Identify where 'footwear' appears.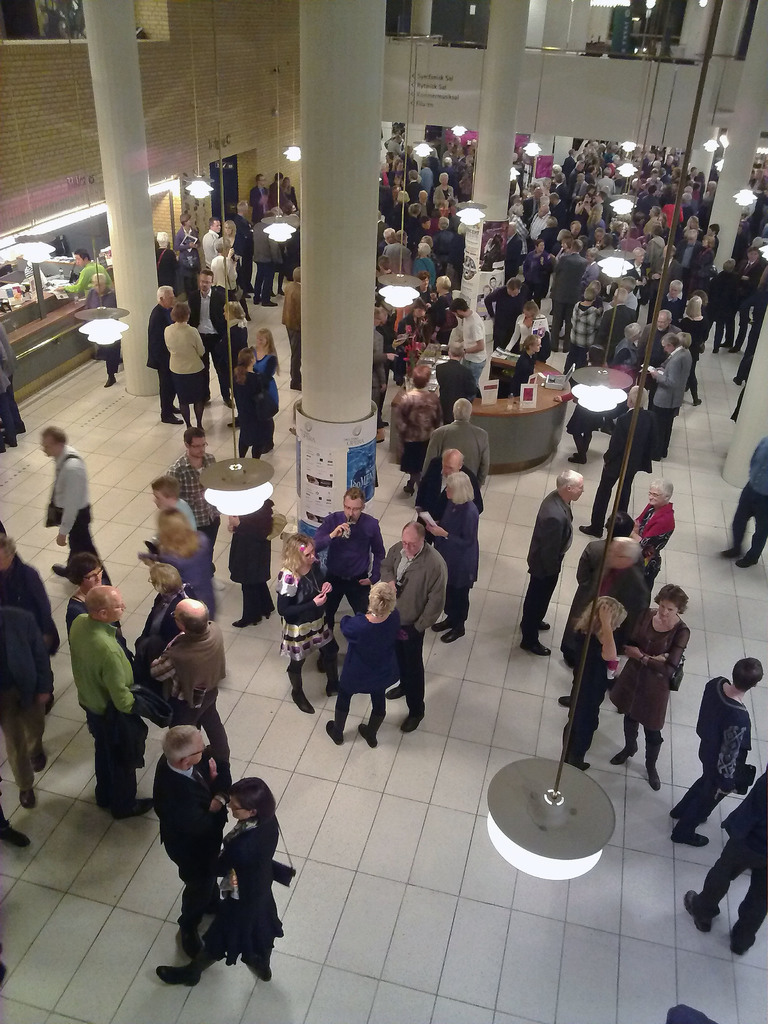
Appears at [left=431, top=620, right=452, bottom=634].
